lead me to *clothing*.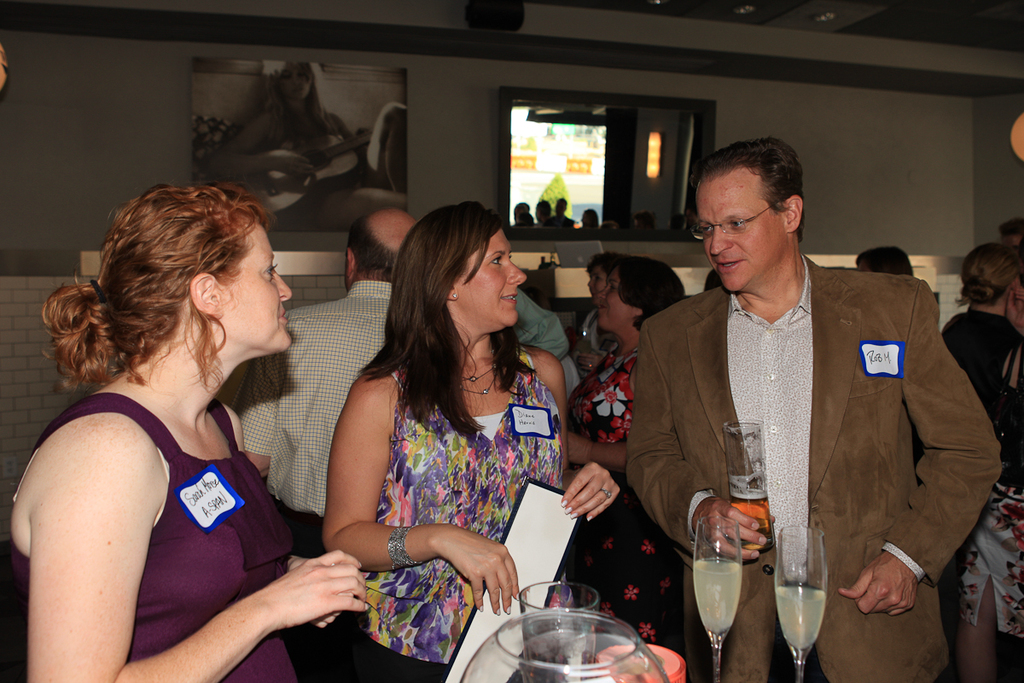
Lead to (x1=361, y1=353, x2=582, y2=680).
